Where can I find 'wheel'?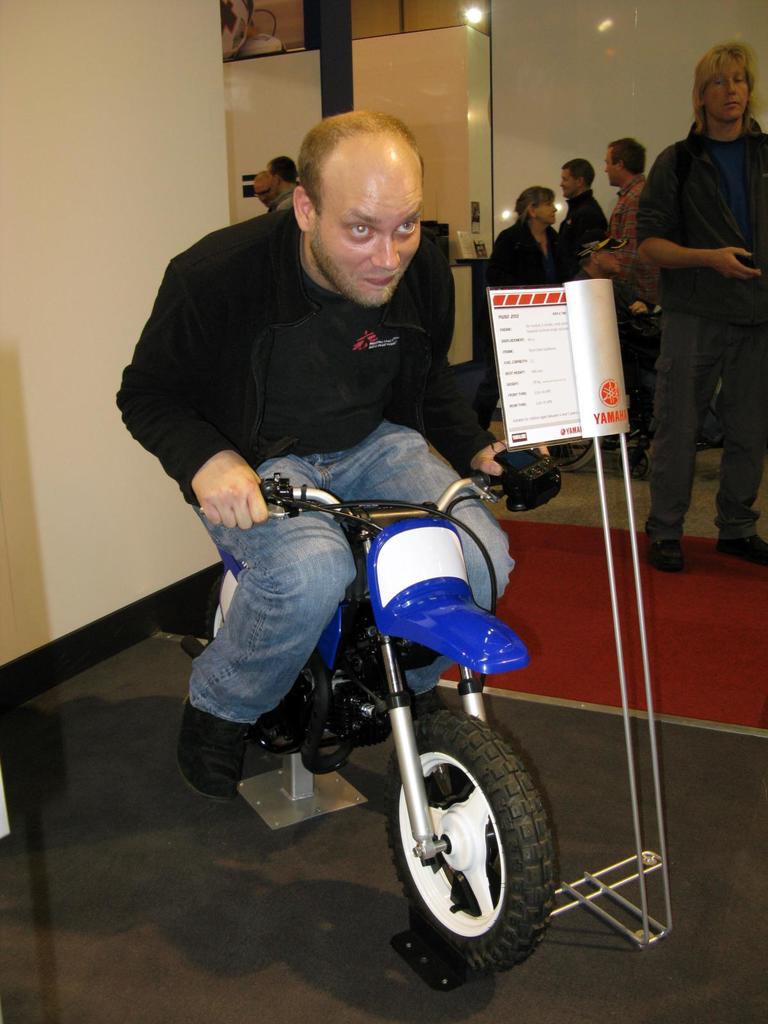
You can find it at (left=207, top=576, right=221, bottom=639).
